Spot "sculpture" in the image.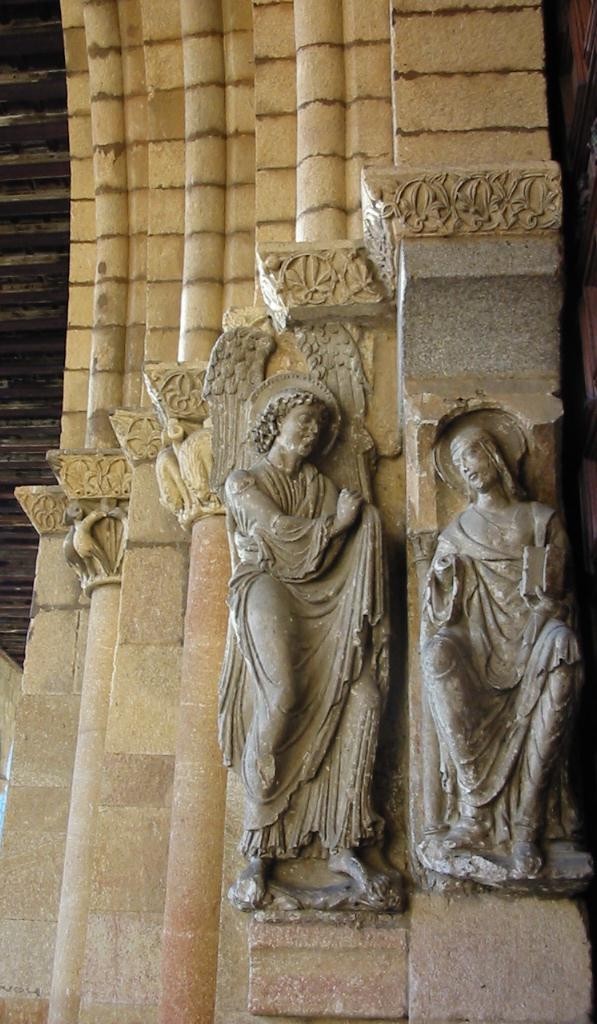
"sculpture" found at 423, 411, 581, 879.
